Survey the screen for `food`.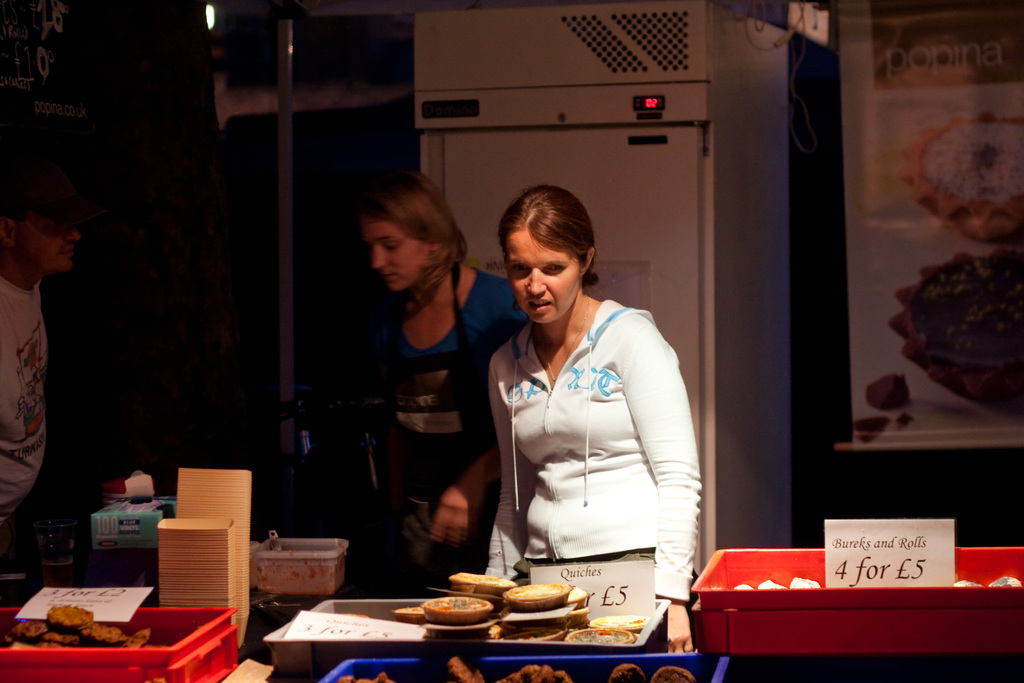
Survey found: (x1=915, y1=233, x2=1016, y2=396).
